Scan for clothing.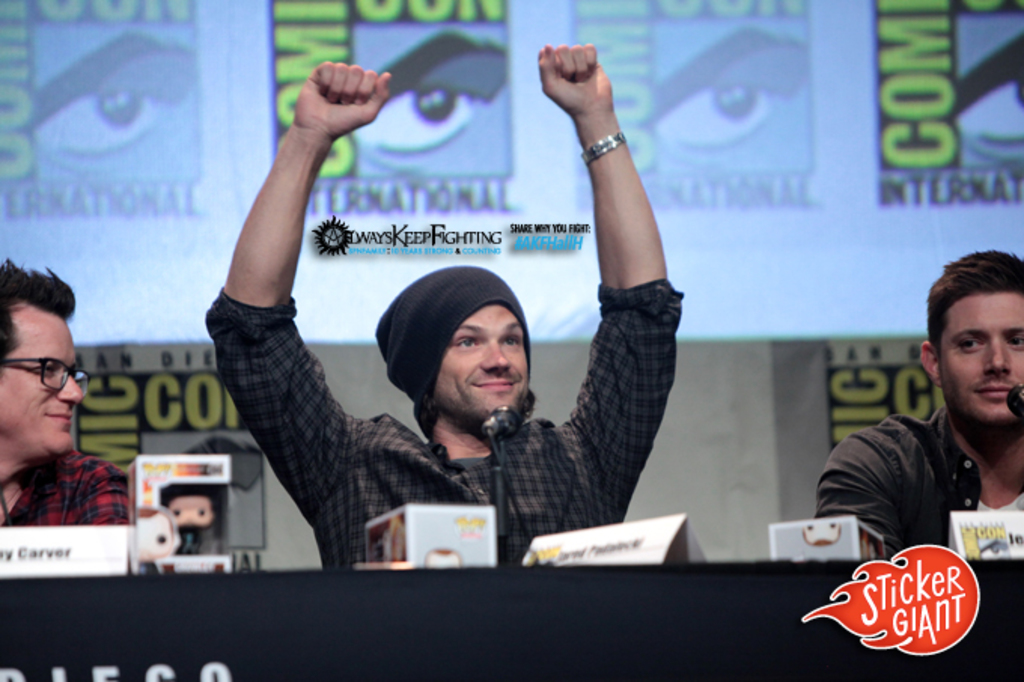
Scan result: 0/447/136/525.
